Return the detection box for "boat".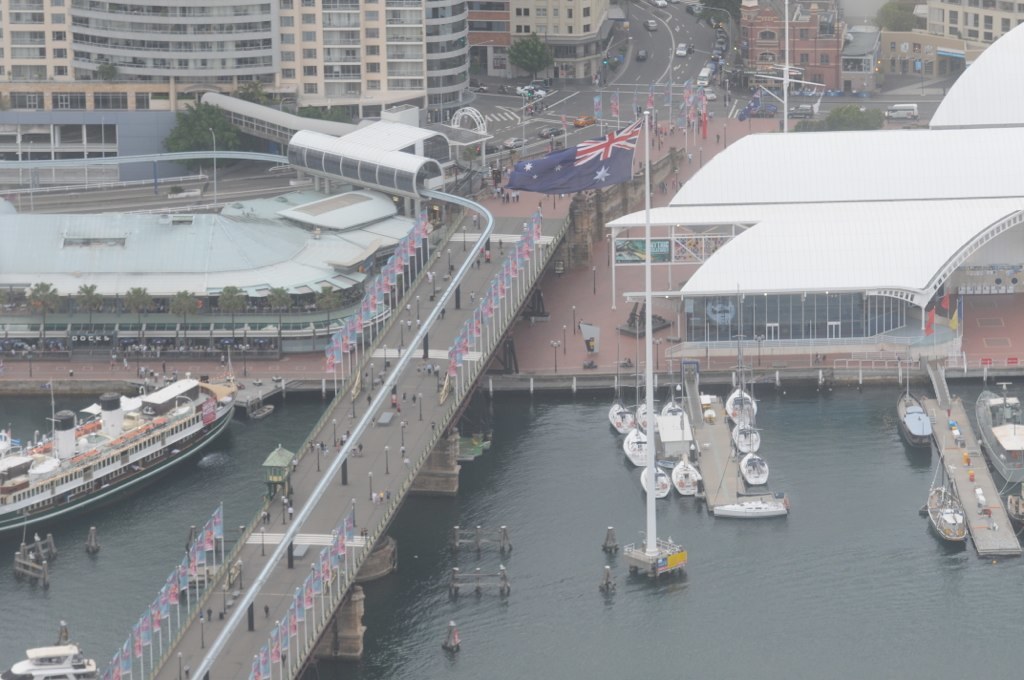
locate(997, 477, 1023, 533).
